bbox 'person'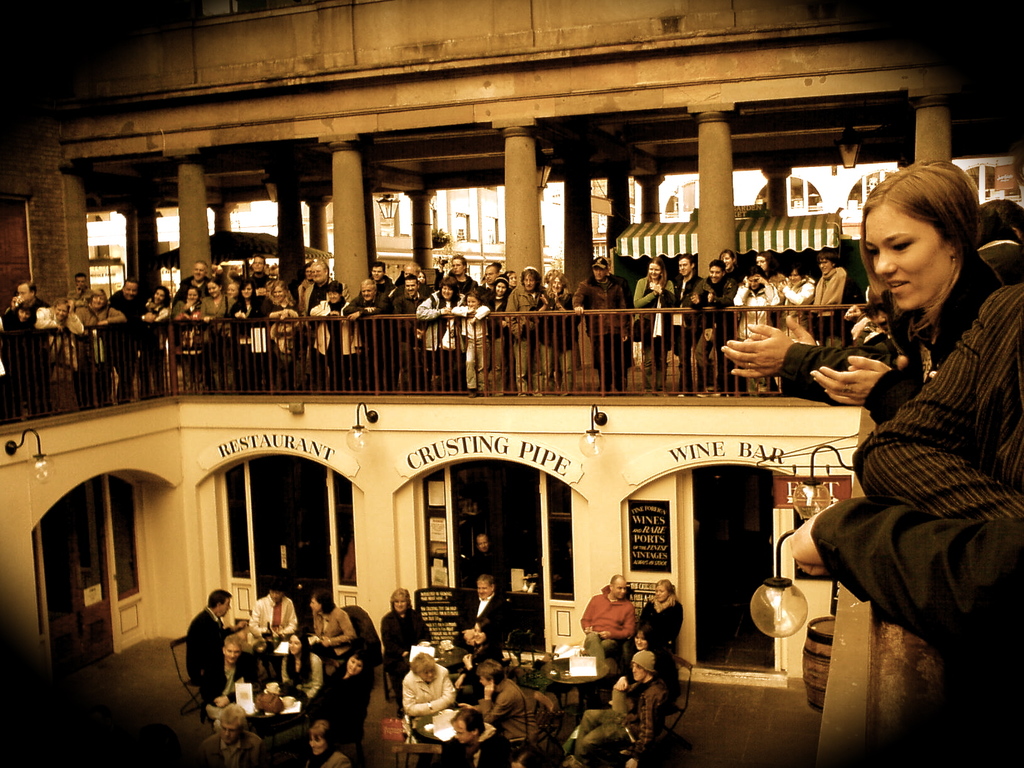
175:593:228:733
